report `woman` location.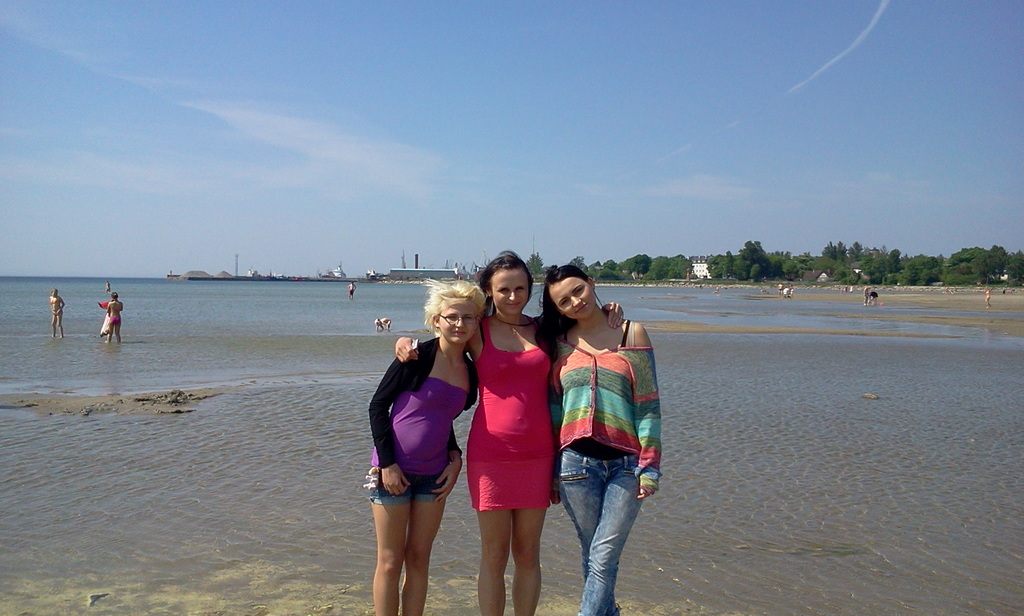
Report: crop(367, 276, 486, 615).
